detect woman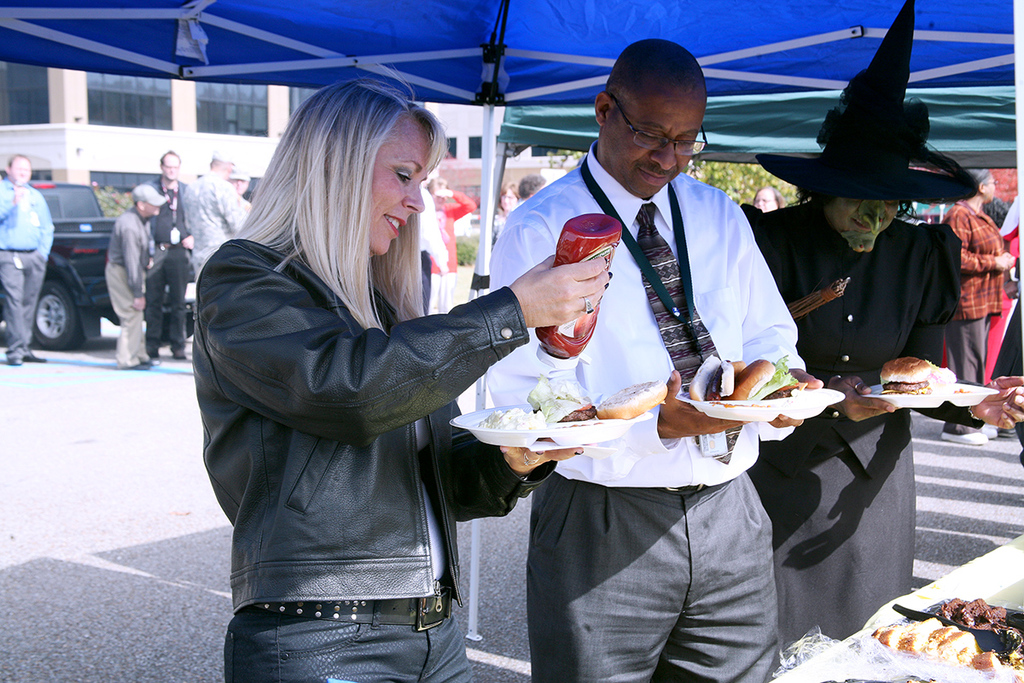
region(941, 171, 1018, 450)
